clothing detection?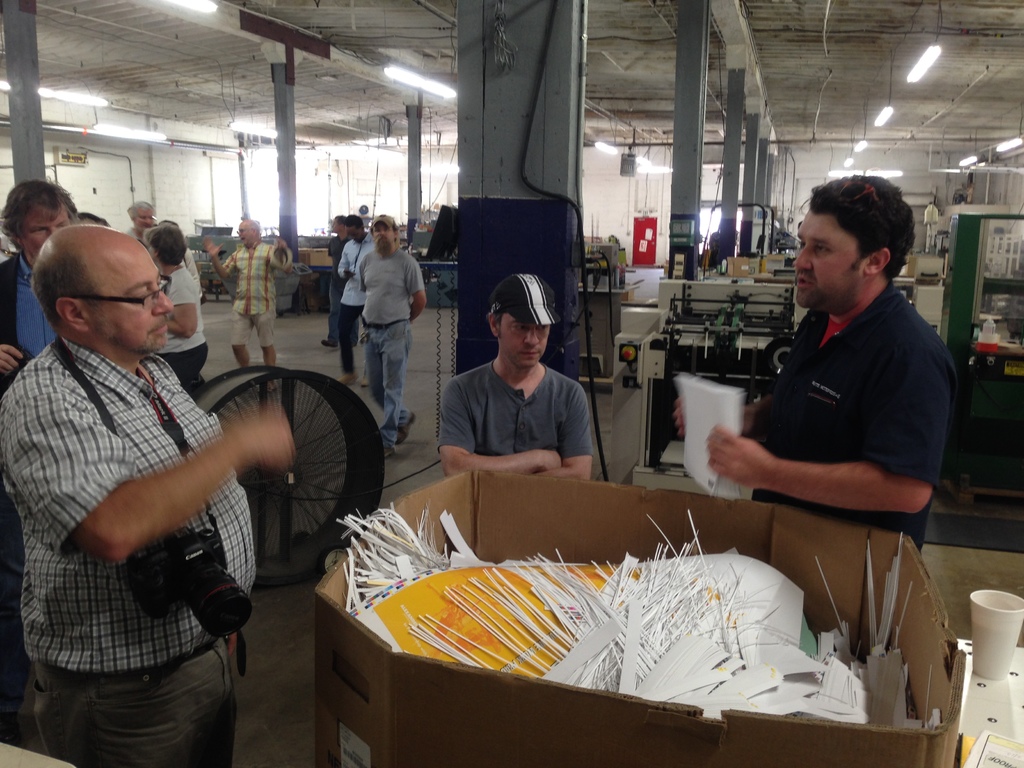
bbox=[0, 246, 79, 390]
